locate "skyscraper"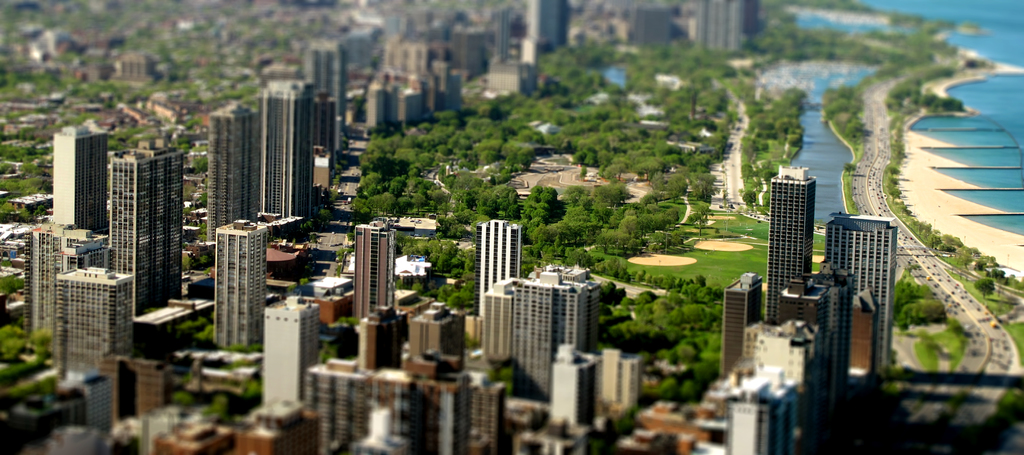
BBox(509, 261, 604, 389)
